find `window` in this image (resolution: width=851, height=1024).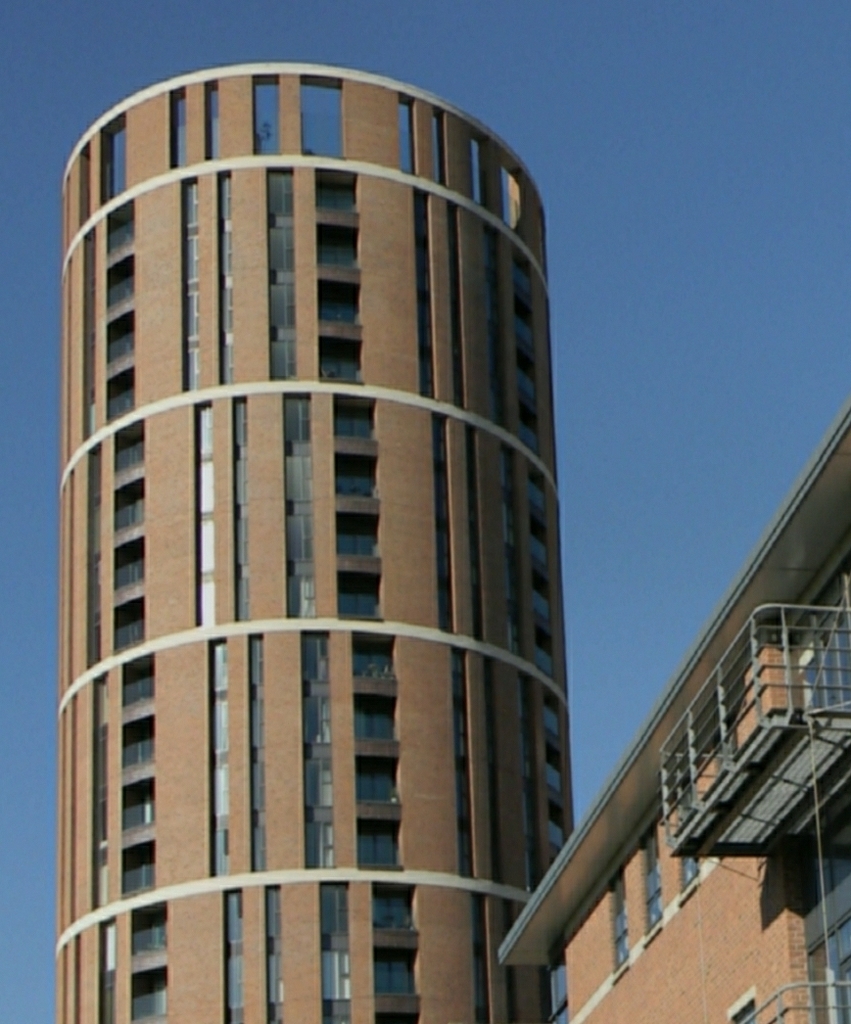
x1=250 y1=638 x2=267 y2=872.
